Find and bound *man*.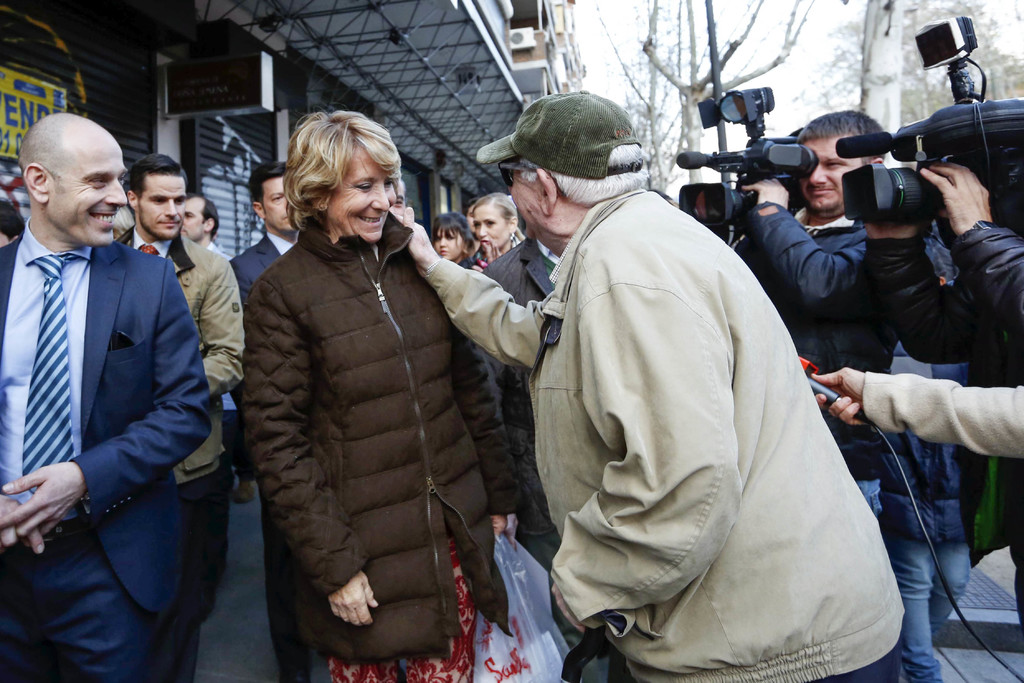
Bound: Rect(184, 190, 231, 259).
